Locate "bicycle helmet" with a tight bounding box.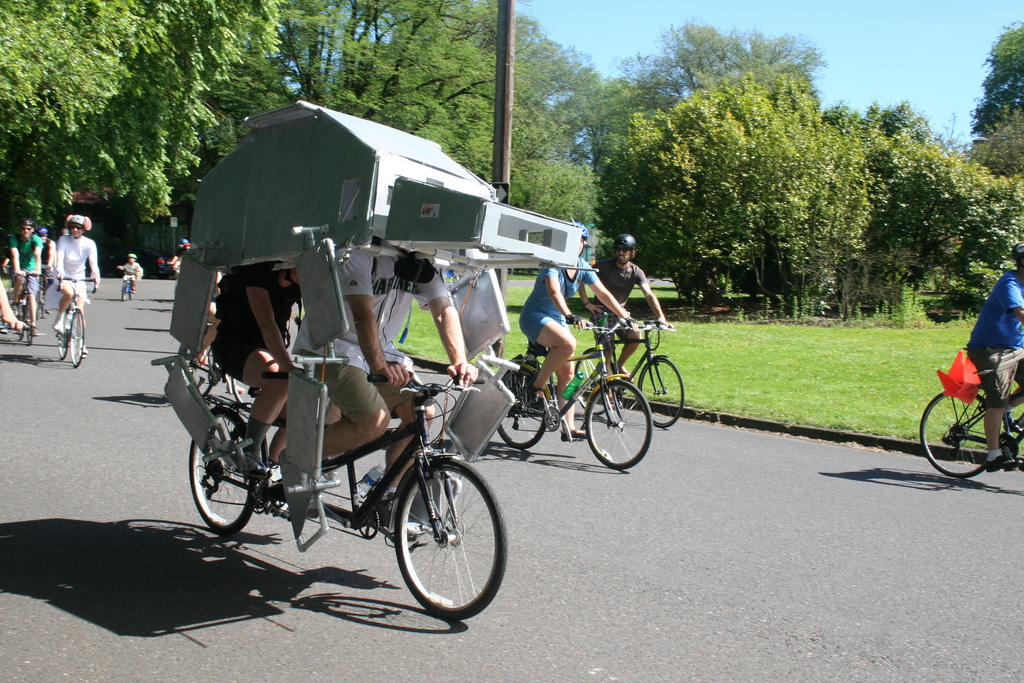
select_region(574, 225, 584, 244).
